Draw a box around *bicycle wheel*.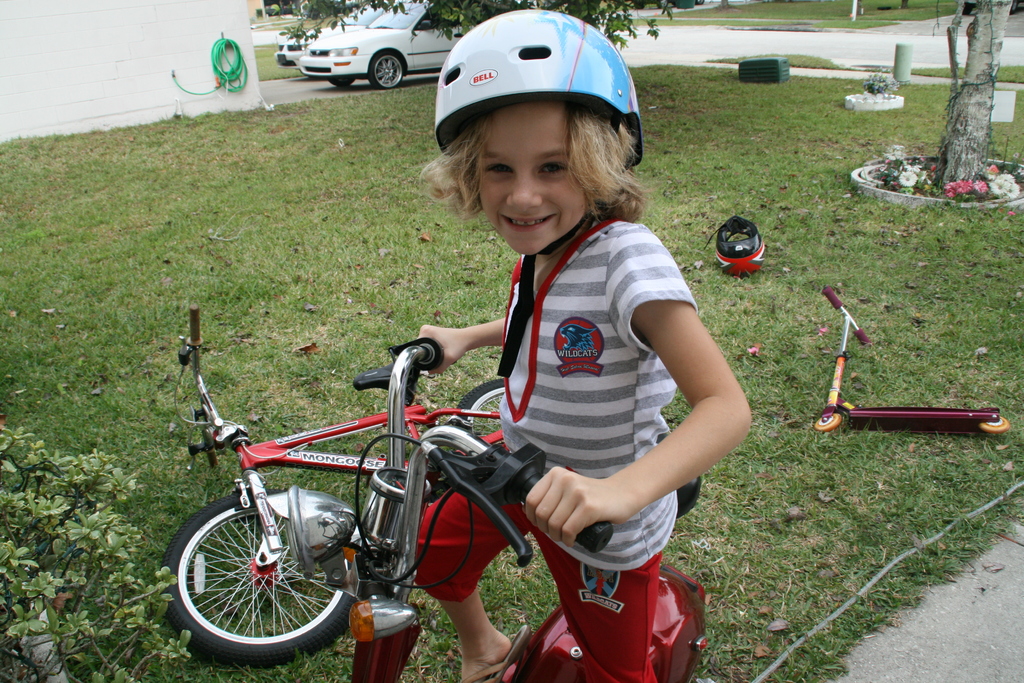
[left=161, top=499, right=358, bottom=669].
